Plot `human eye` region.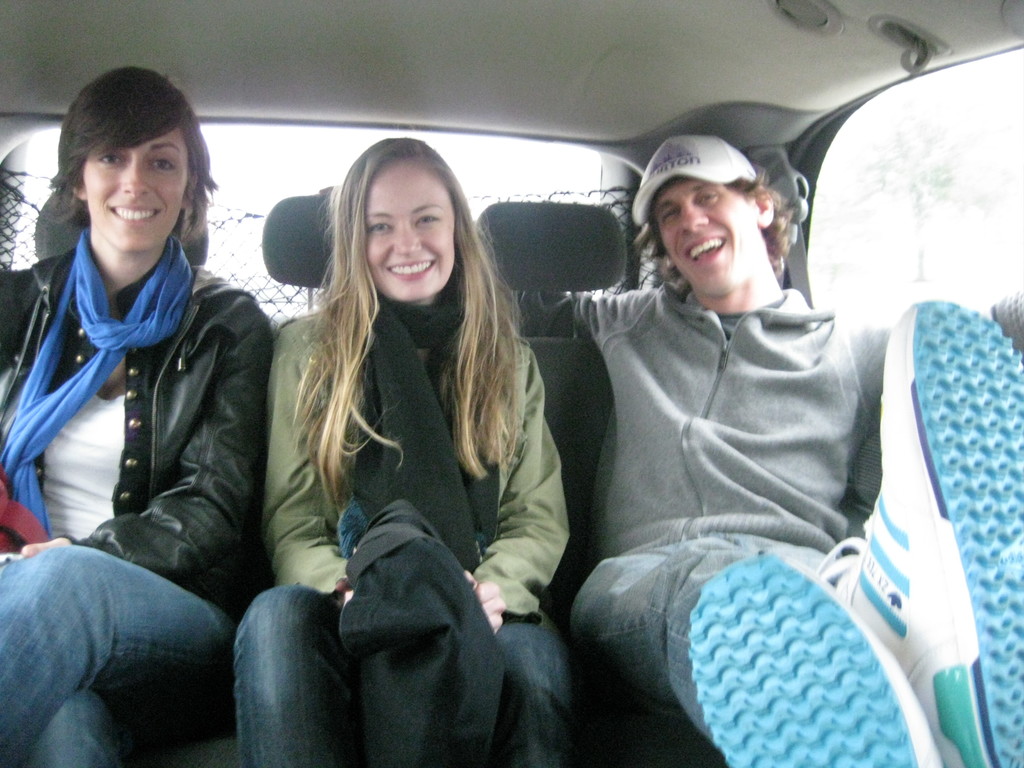
Plotted at Rect(414, 212, 440, 224).
